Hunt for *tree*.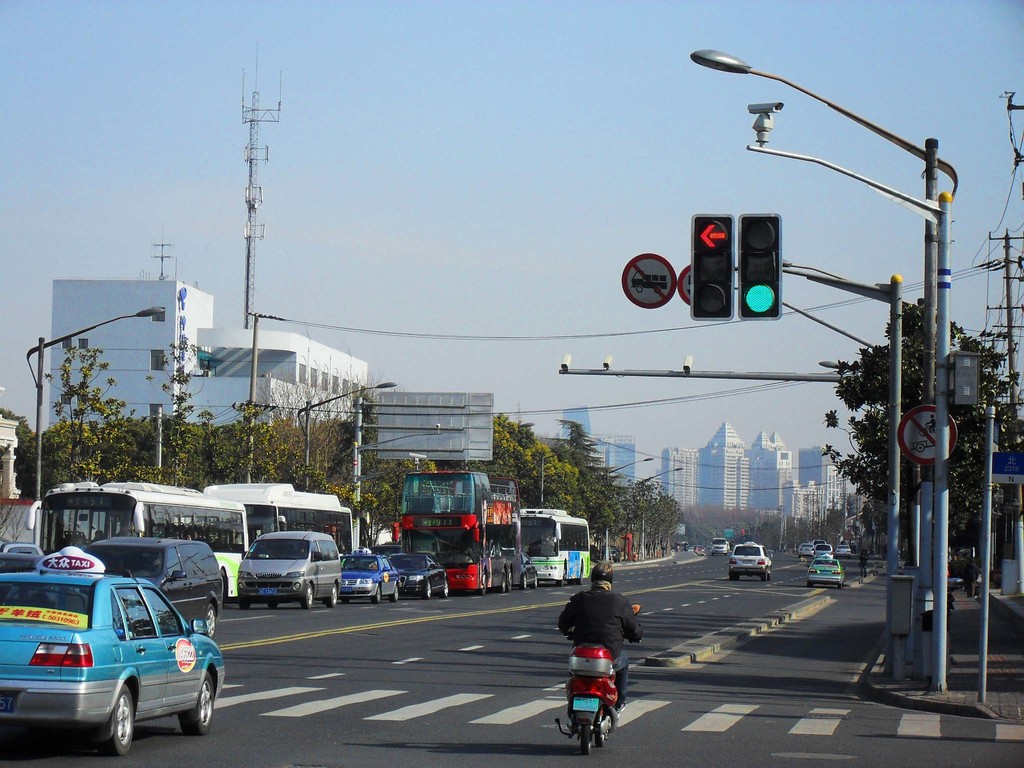
Hunted down at box(532, 462, 590, 518).
